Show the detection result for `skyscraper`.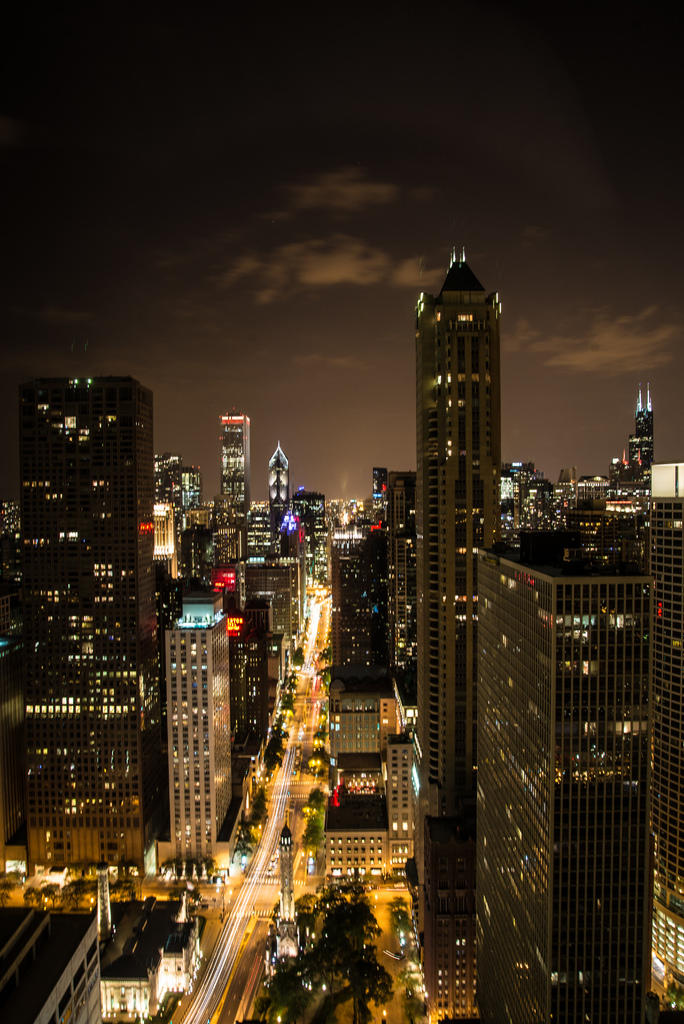
locate(261, 435, 291, 540).
